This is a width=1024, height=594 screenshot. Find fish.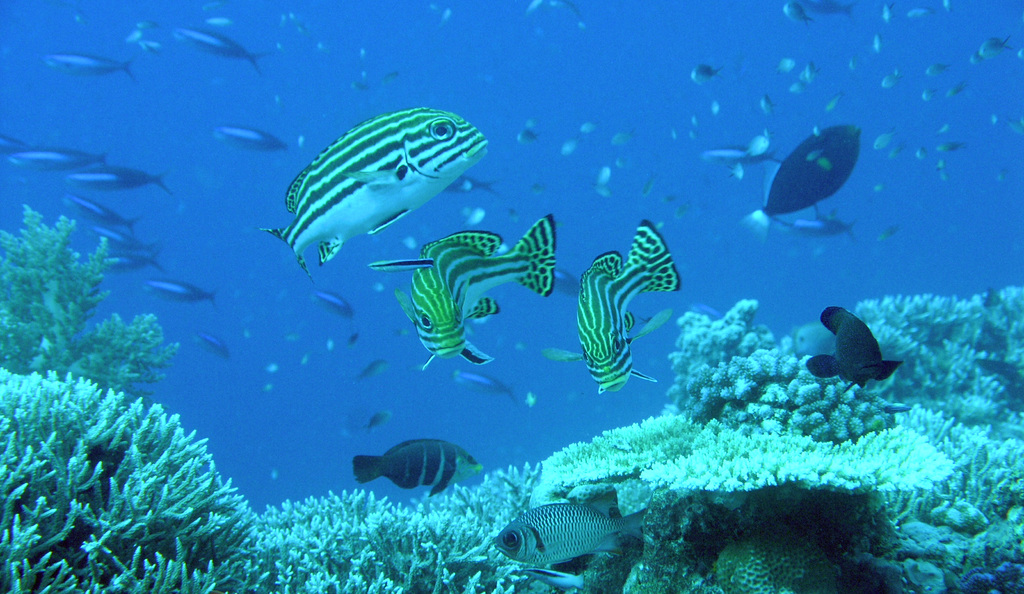
Bounding box: region(138, 38, 168, 60).
